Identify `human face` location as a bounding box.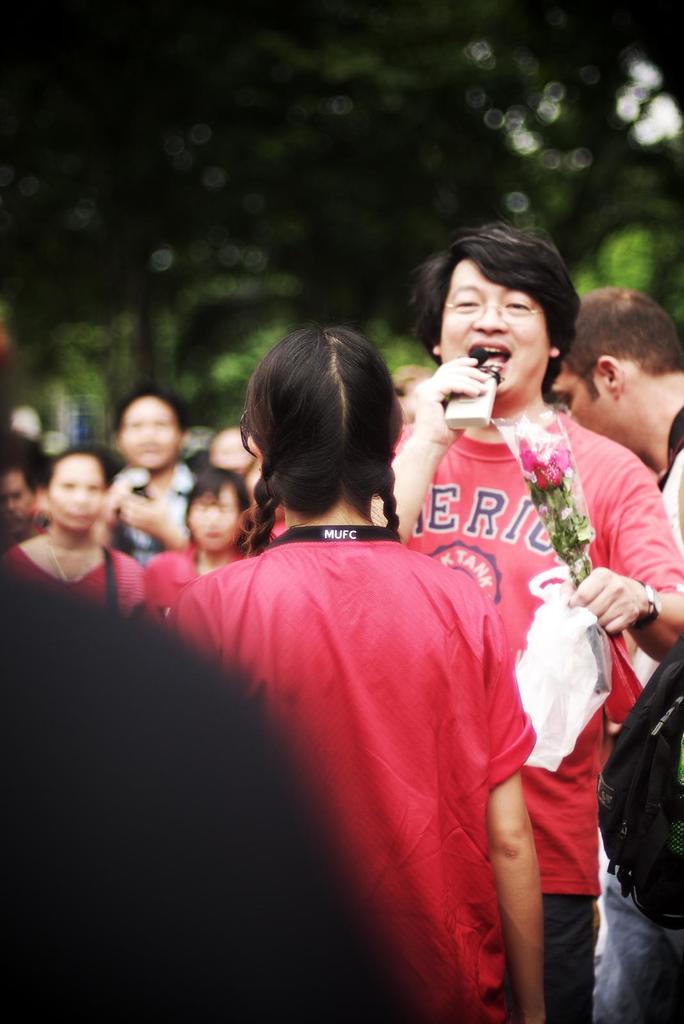
Rect(187, 484, 243, 556).
